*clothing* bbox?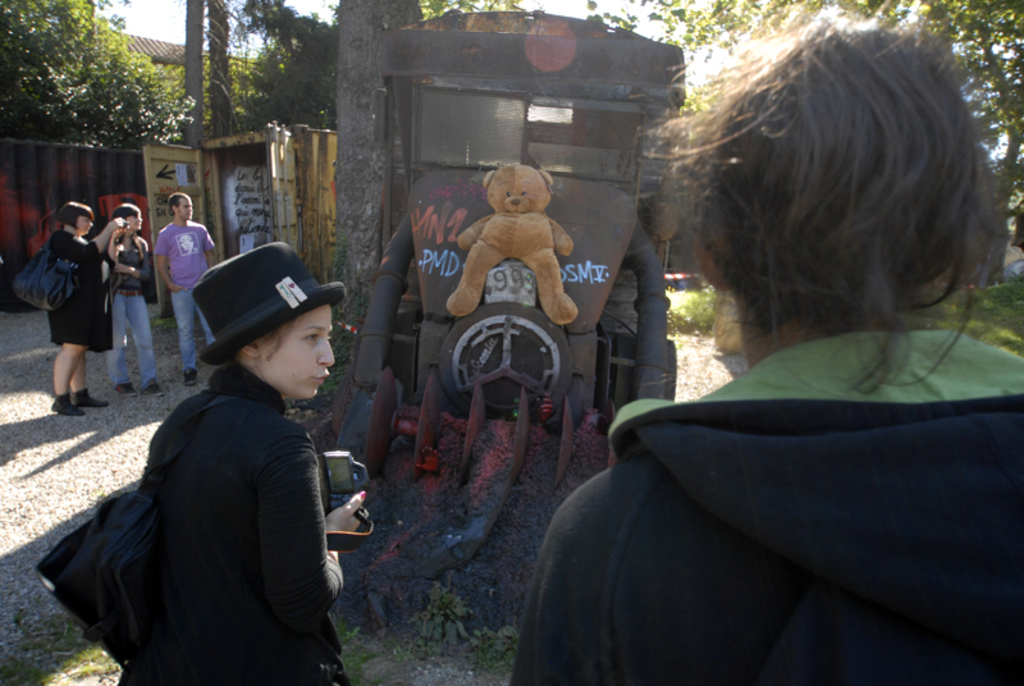
l=118, t=367, r=349, b=685
